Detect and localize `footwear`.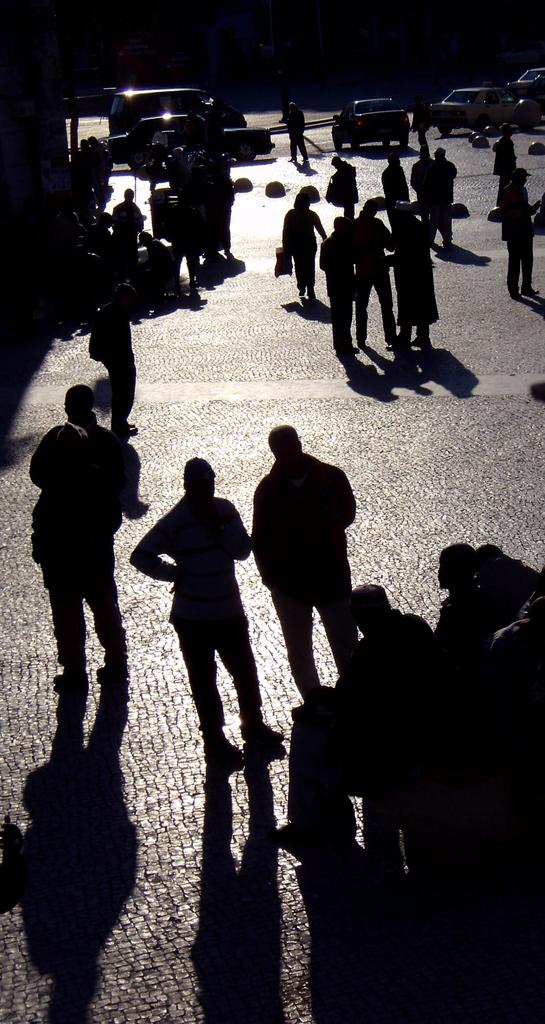
Localized at <region>255, 731, 290, 757</region>.
